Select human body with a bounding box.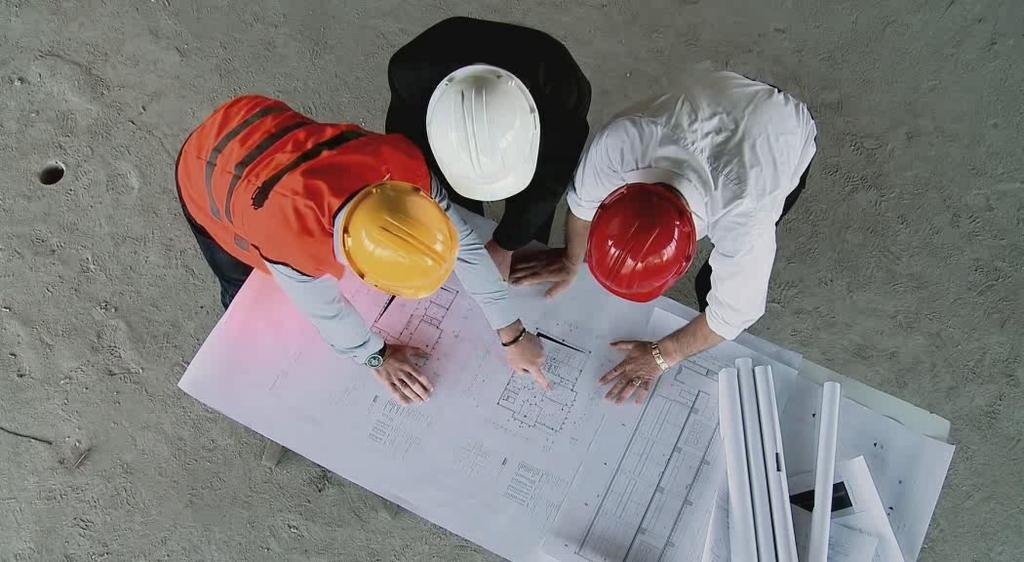
{"left": 386, "top": 10, "right": 584, "bottom": 289}.
